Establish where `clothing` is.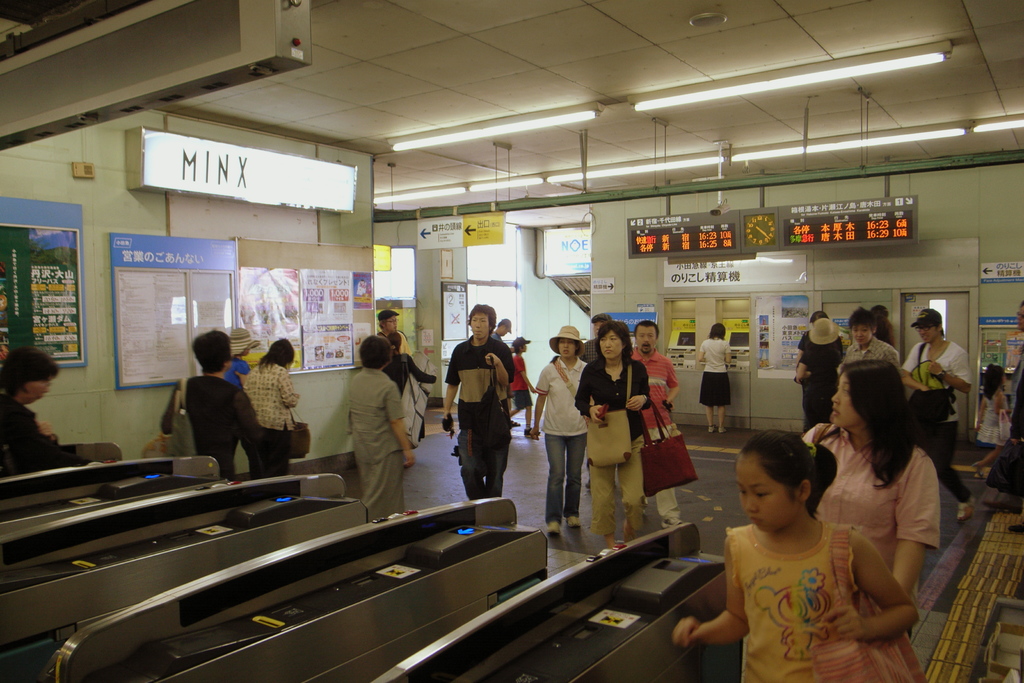
Established at locate(795, 330, 847, 422).
